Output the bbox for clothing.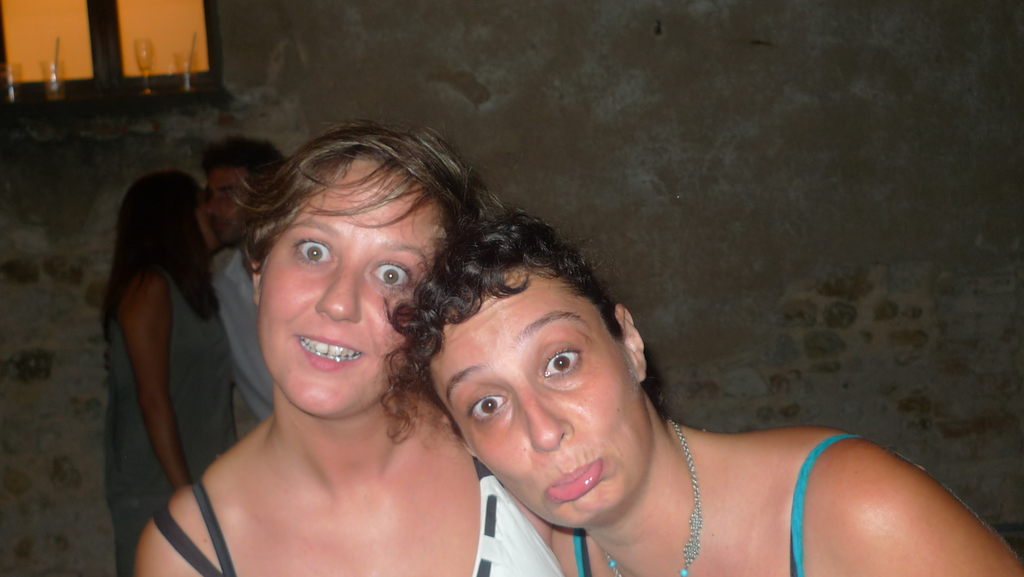
[left=152, top=464, right=573, bottom=576].
